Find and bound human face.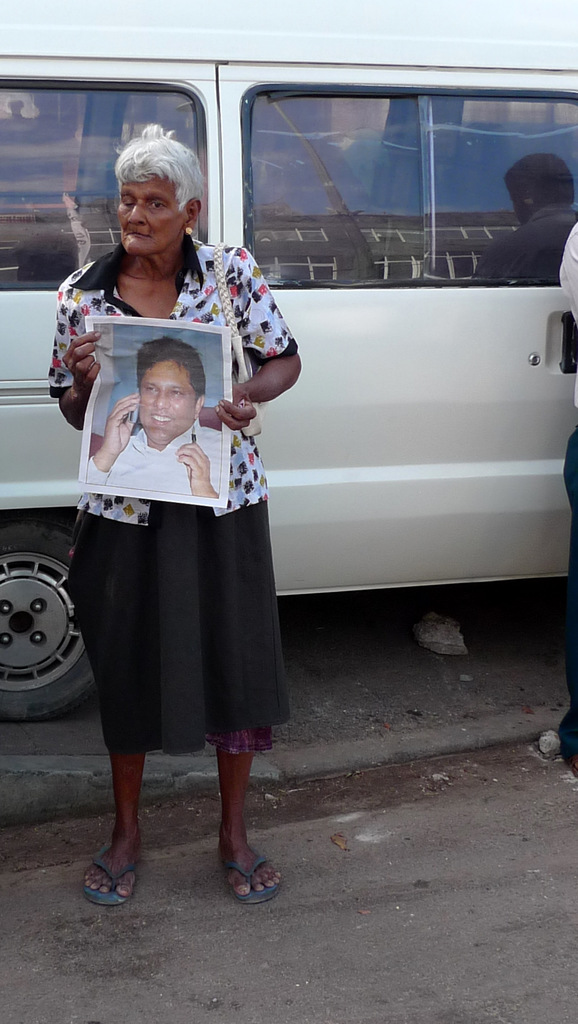
Bound: x1=121, y1=184, x2=189, y2=258.
